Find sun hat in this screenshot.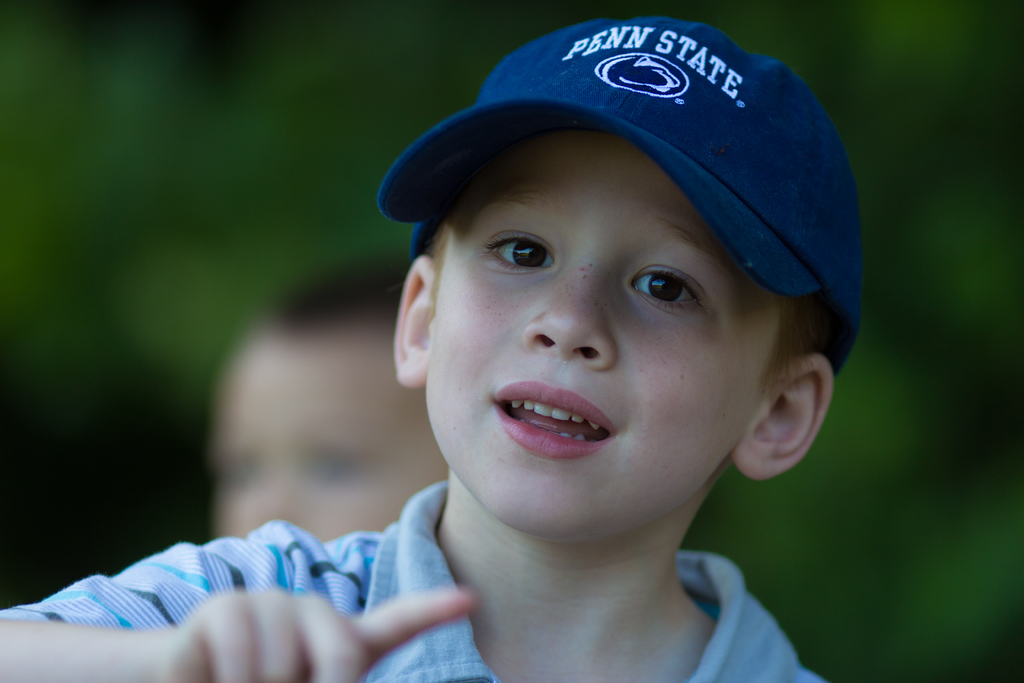
The bounding box for sun hat is locate(372, 10, 868, 375).
